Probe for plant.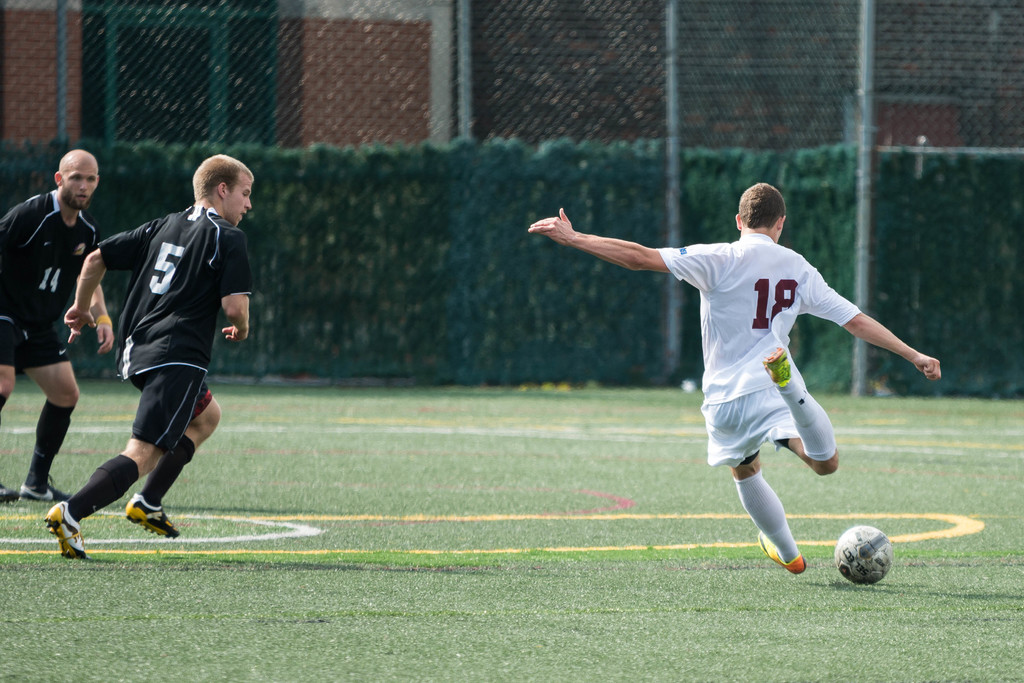
Probe result: bbox(0, 131, 1022, 399).
